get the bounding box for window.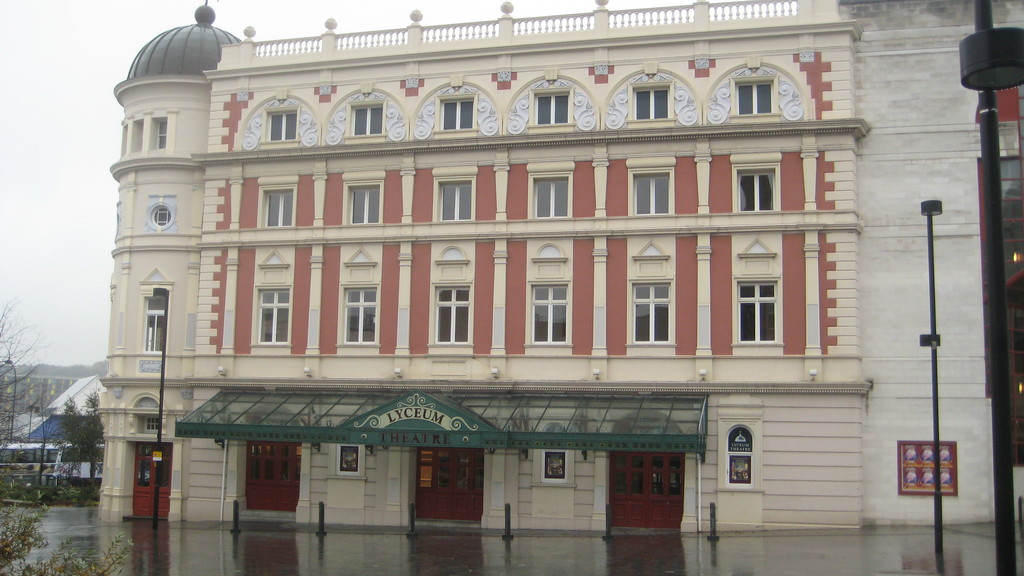
detection(155, 113, 168, 151).
